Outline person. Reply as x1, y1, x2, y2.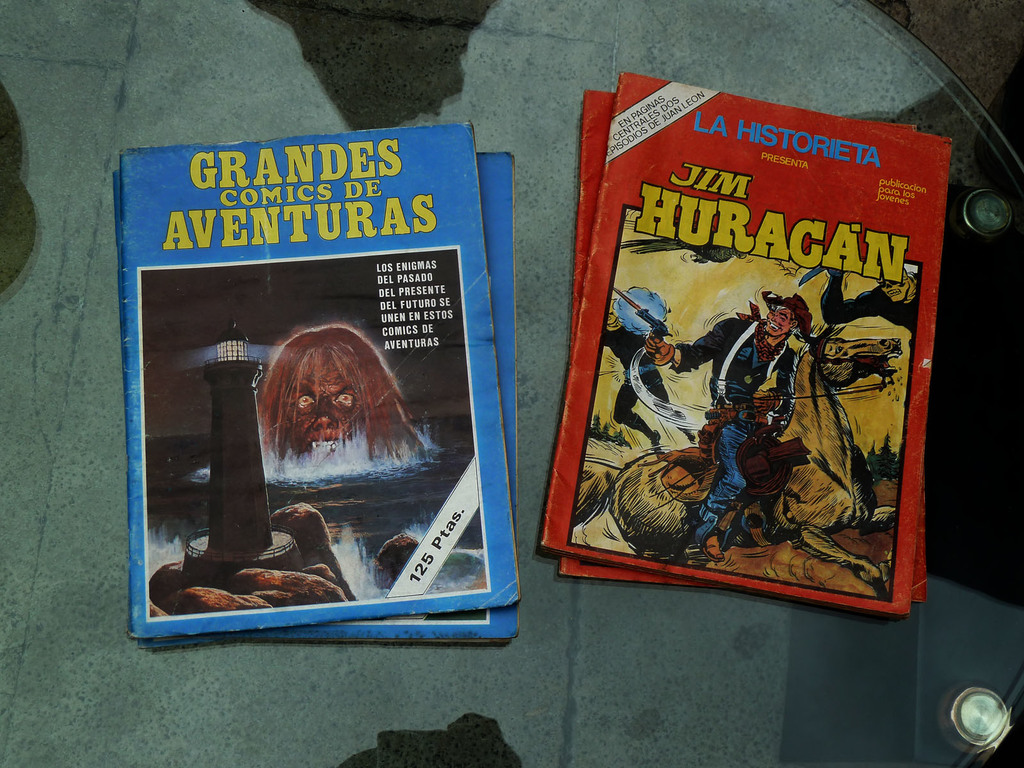
633, 290, 861, 556.
